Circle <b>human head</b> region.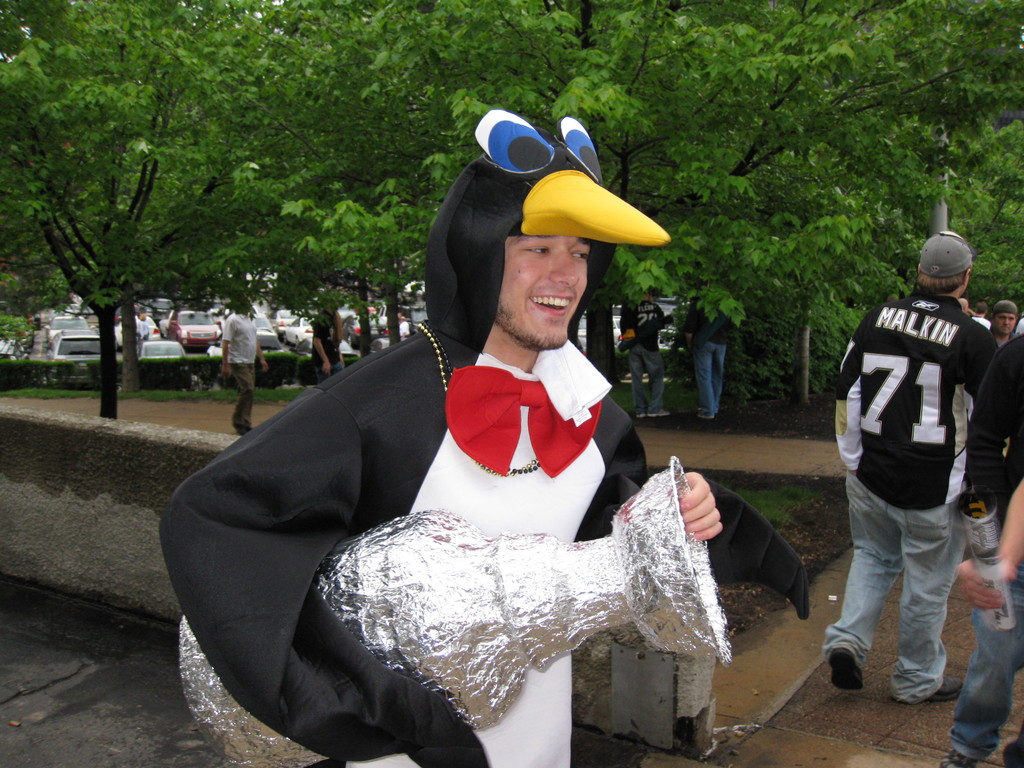
Region: x1=993, y1=300, x2=1015, y2=338.
